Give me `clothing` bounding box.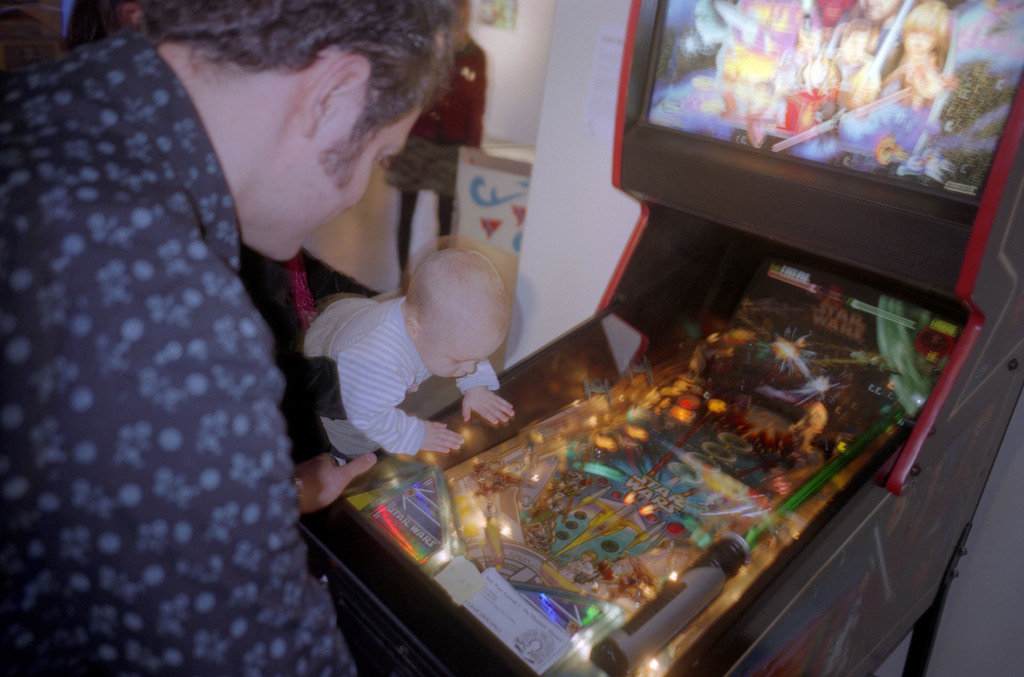
box=[802, 400, 827, 444].
